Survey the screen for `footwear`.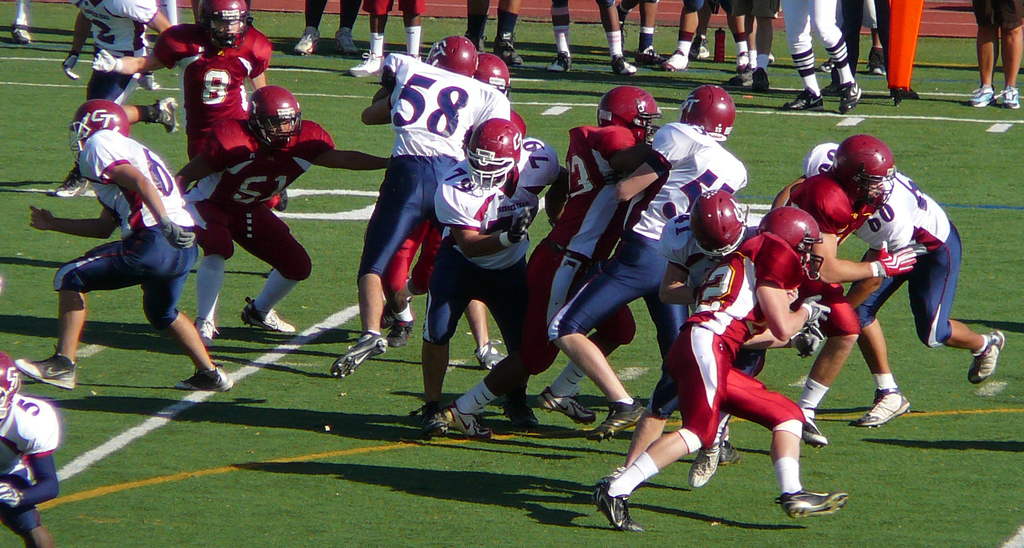
Survey found: crop(242, 294, 297, 338).
